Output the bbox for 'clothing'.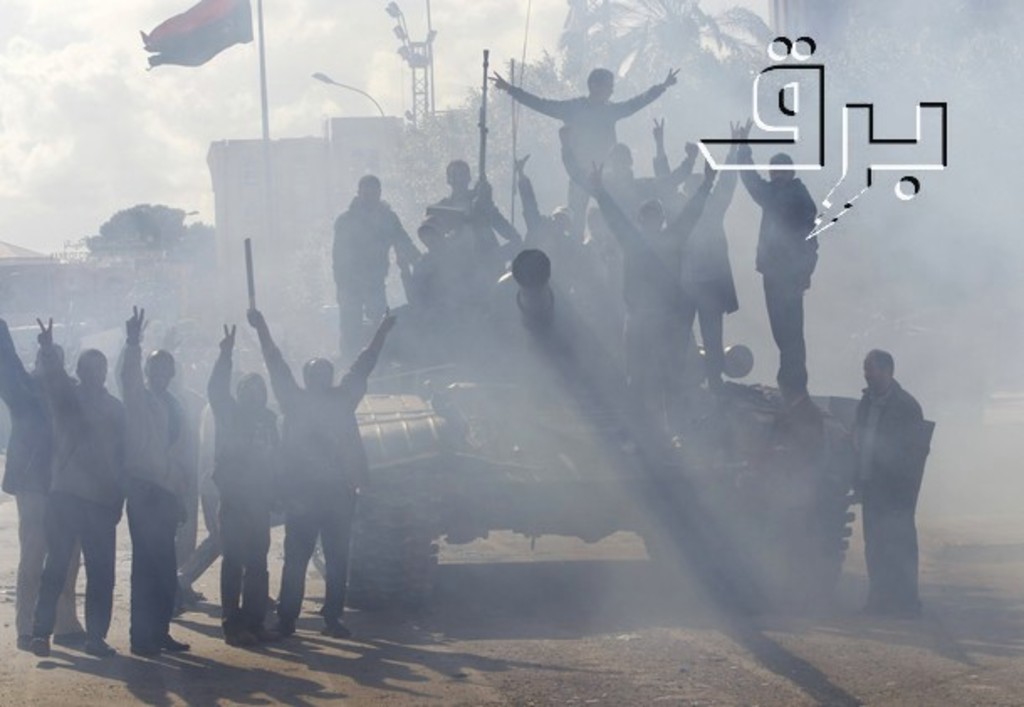
bbox=(490, 69, 658, 185).
